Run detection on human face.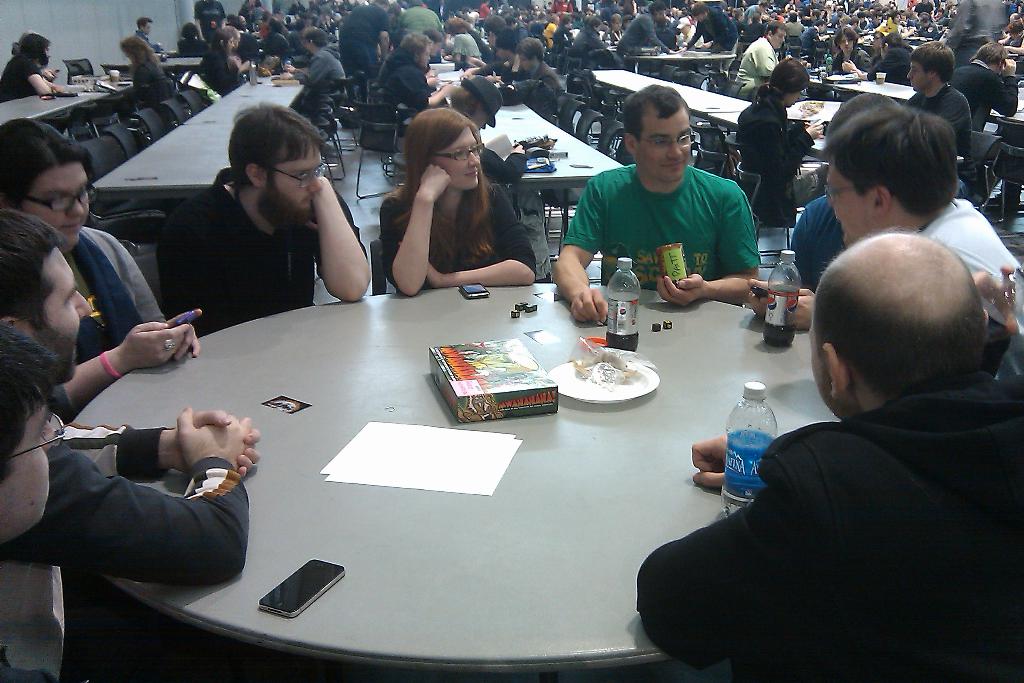
Result: x1=25 y1=167 x2=90 y2=244.
